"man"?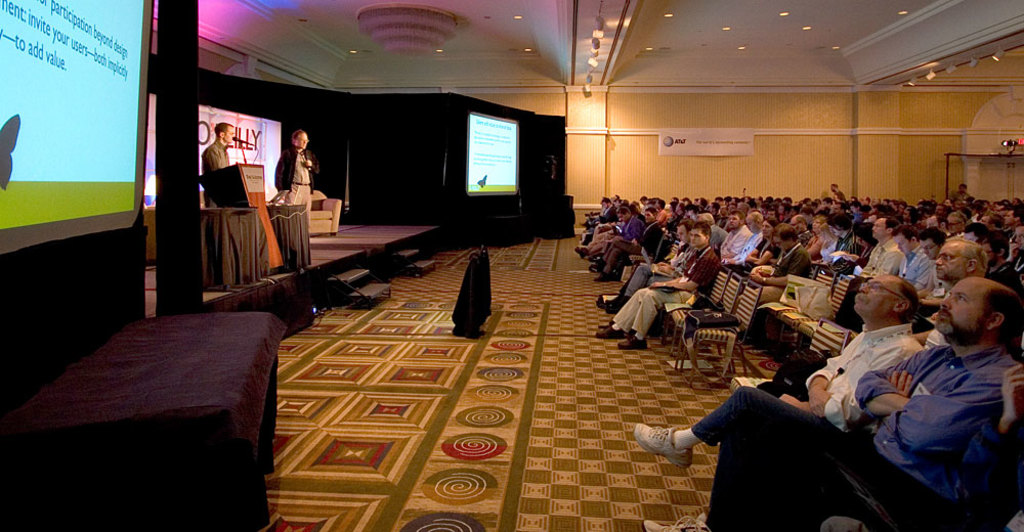
bbox(977, 214, 999, 241)
